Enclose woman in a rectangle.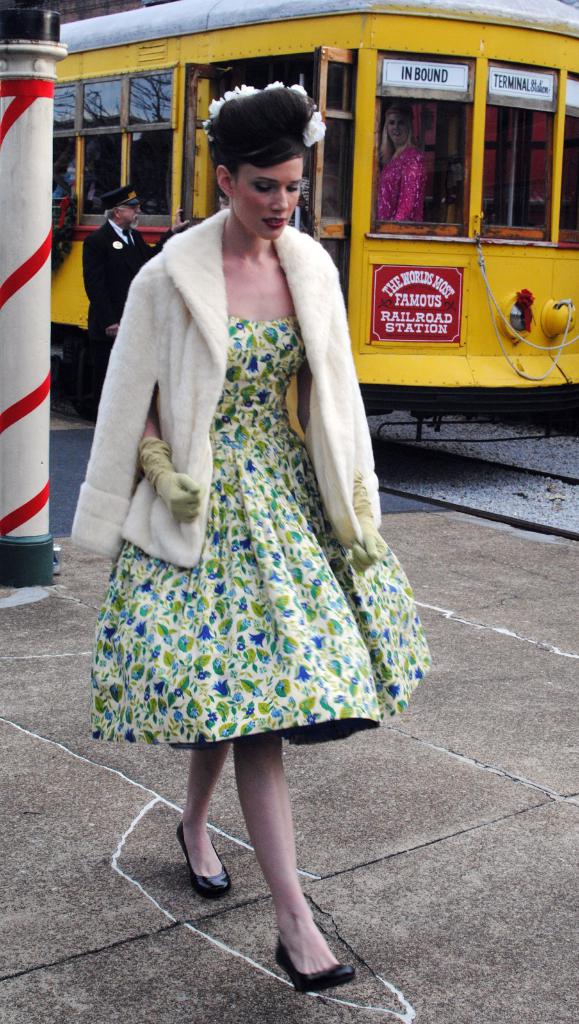
[377, 100, 427, 229].
